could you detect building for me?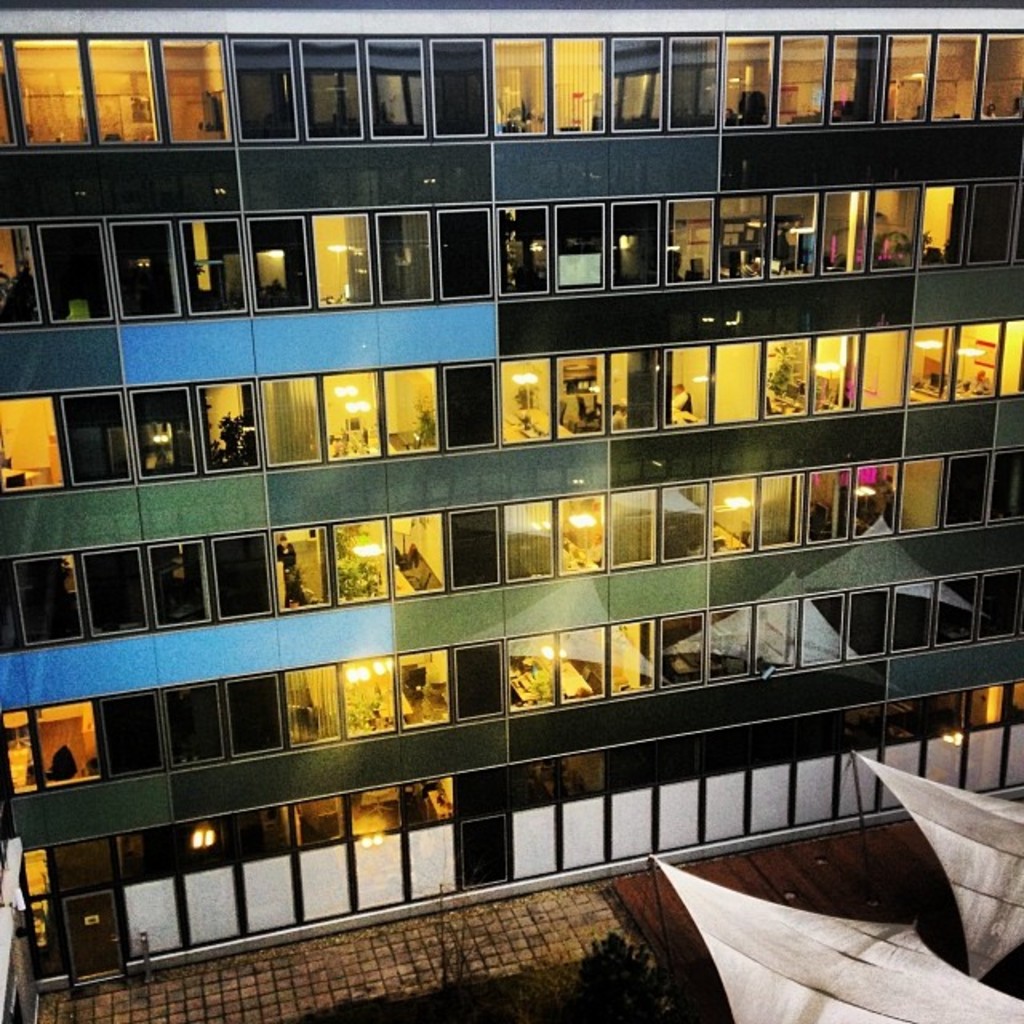
Detection result: (x1=0, y1=0, x2=1022, y2=995).
